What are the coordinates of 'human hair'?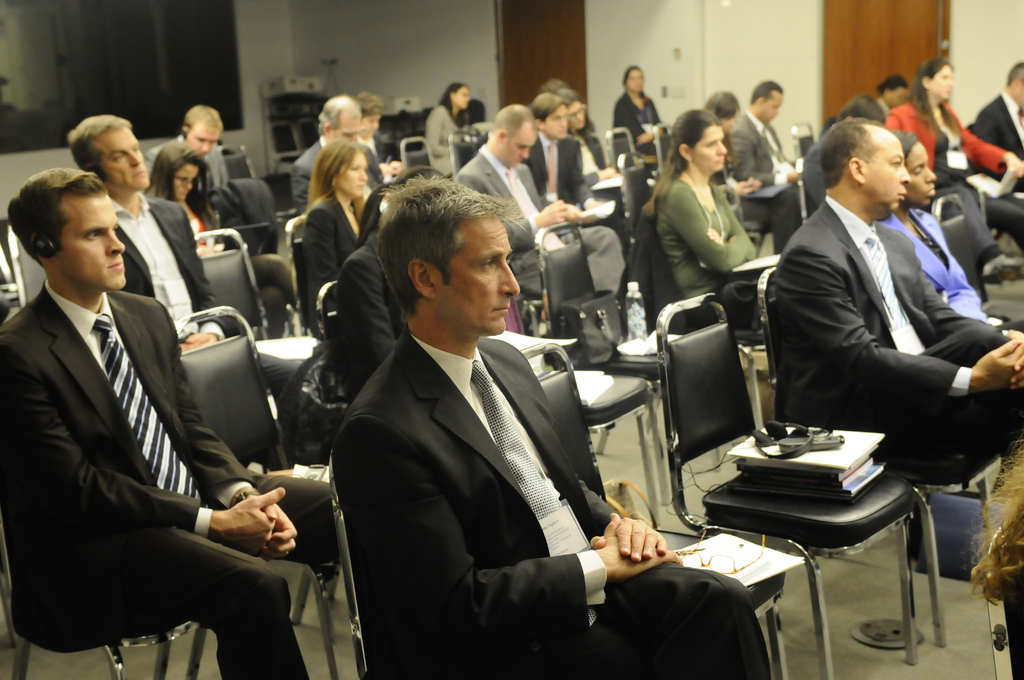
BBox(752, 81, 786, 102).
